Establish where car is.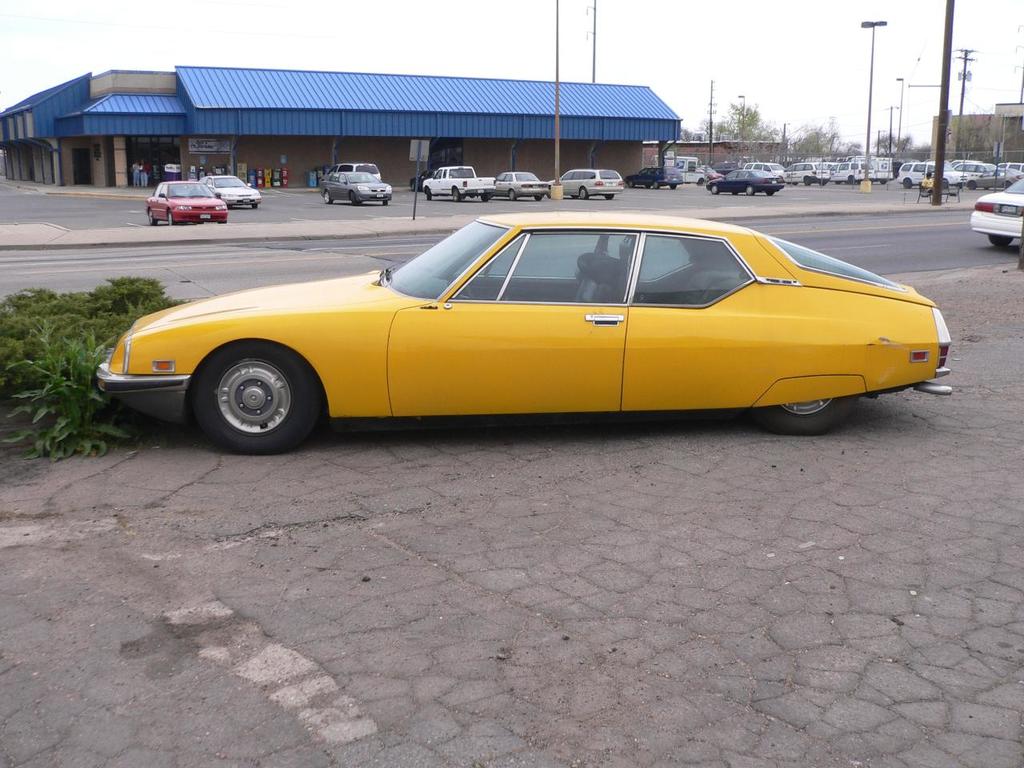
Established at box(202, 174, 260, 206).
